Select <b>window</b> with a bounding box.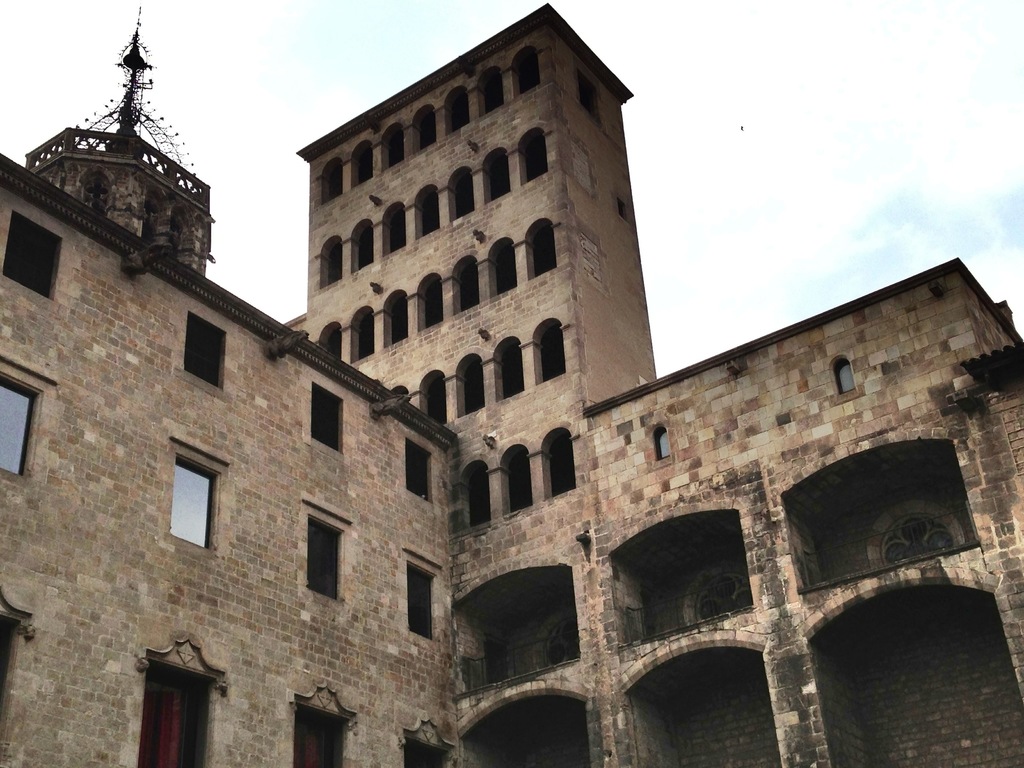
185/311/226/389.
